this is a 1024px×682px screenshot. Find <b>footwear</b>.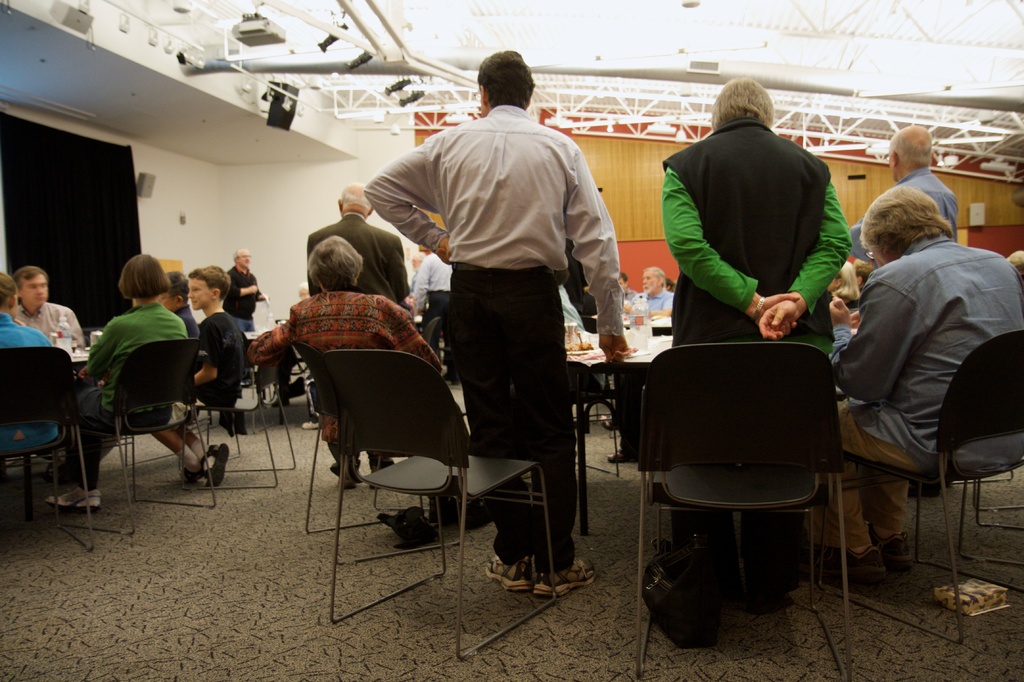
Bounding box: region(606, 447, 624, 462).
